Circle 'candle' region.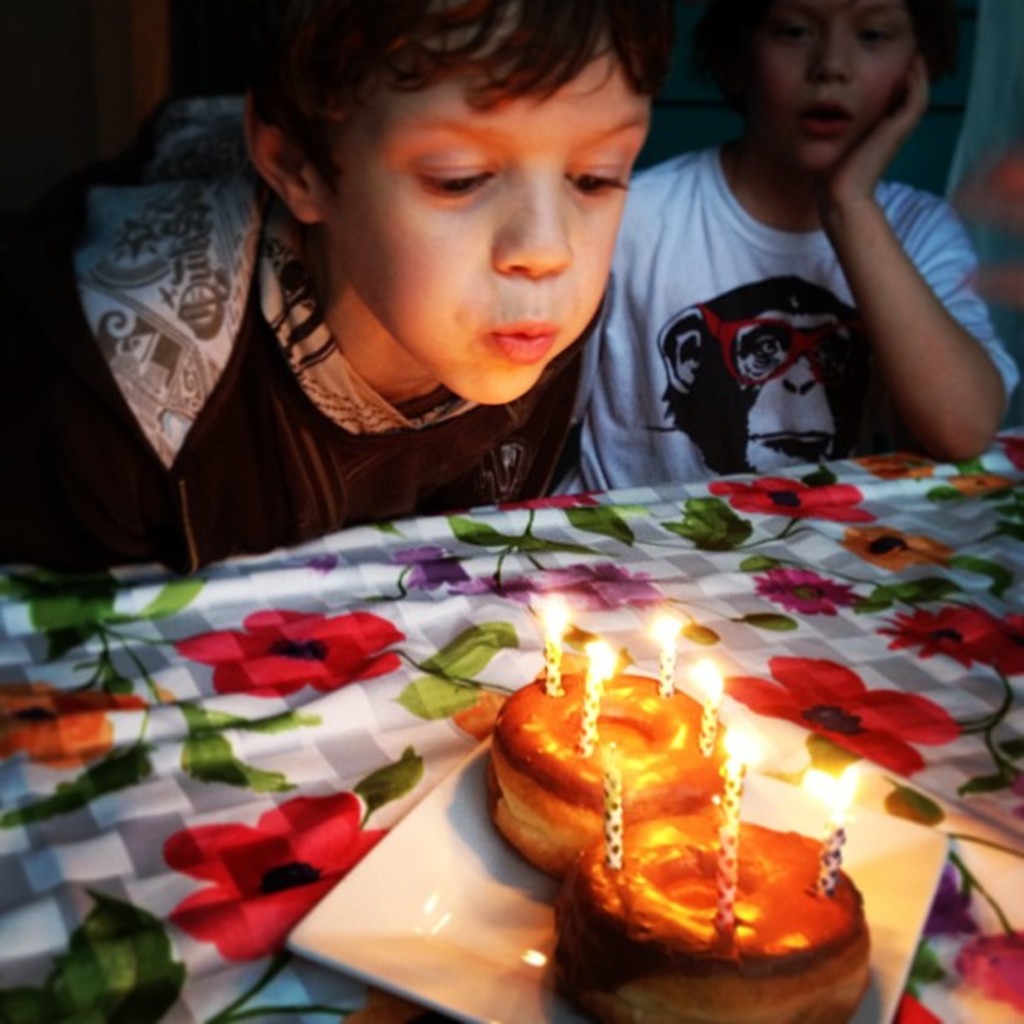
Region: bbox=(545, 596, 562, 686).
